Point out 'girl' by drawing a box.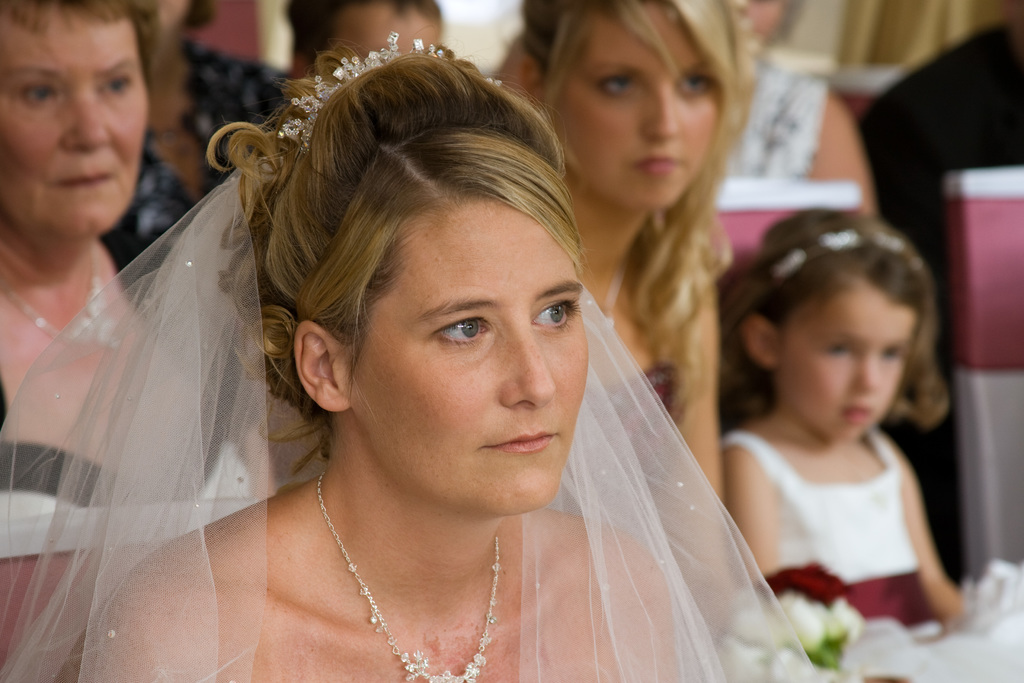
517, 0, 746, 500.
